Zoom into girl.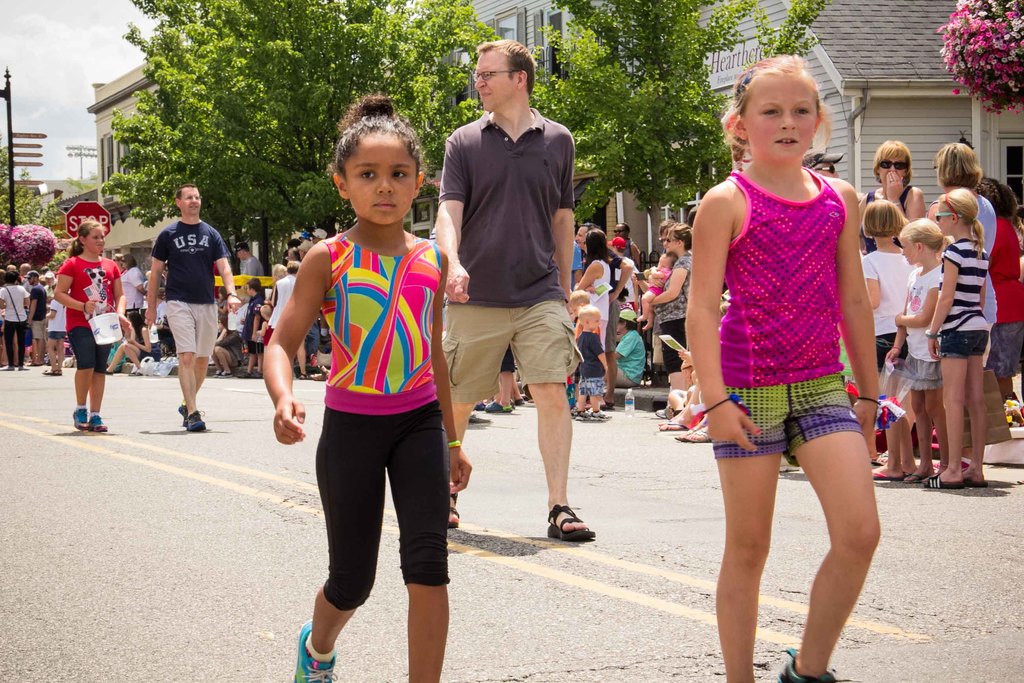
Zoom target: box=[922, 188, 984, 484].
